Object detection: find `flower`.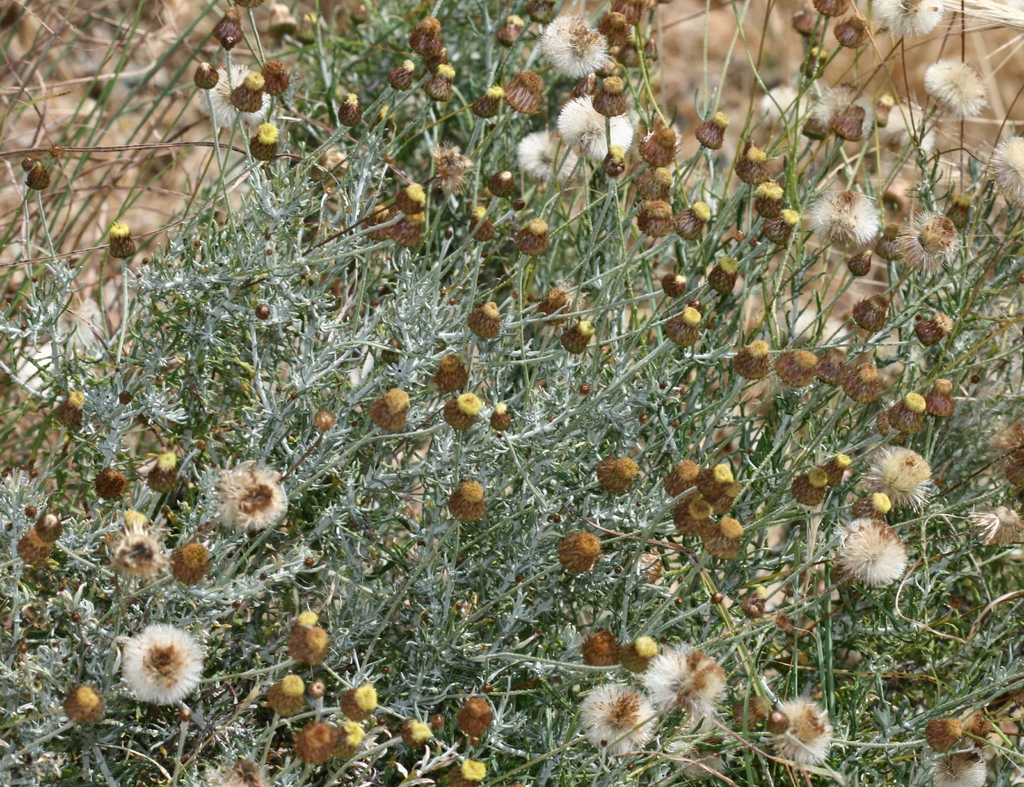
<box>975,138,1023,199</box>.
